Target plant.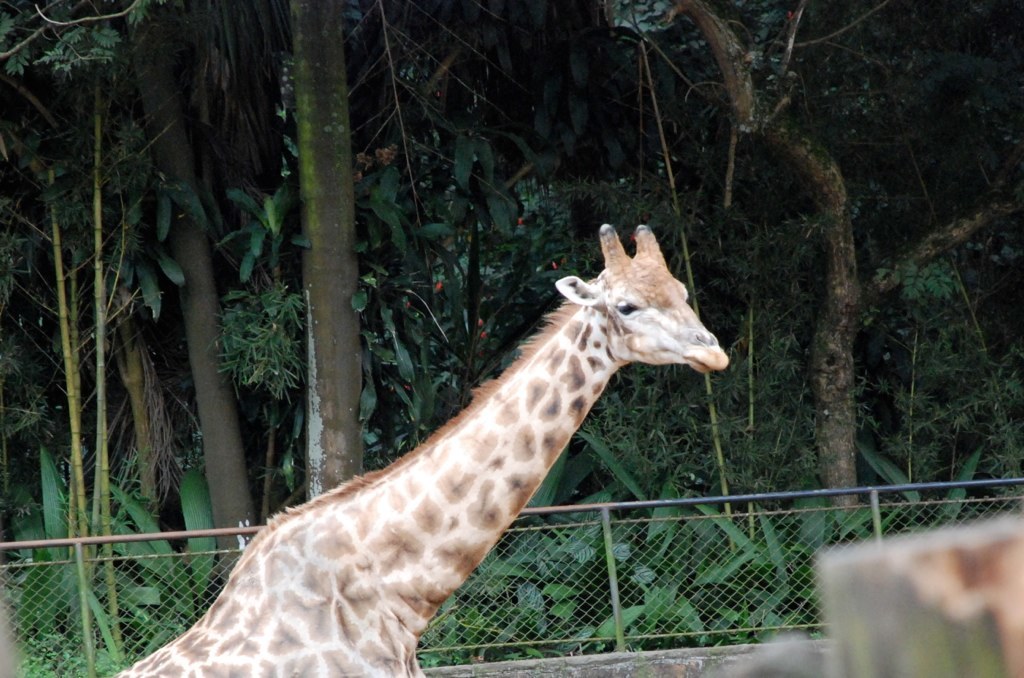
Target region: (left=871, top=249, right=1023, bottom=503).
